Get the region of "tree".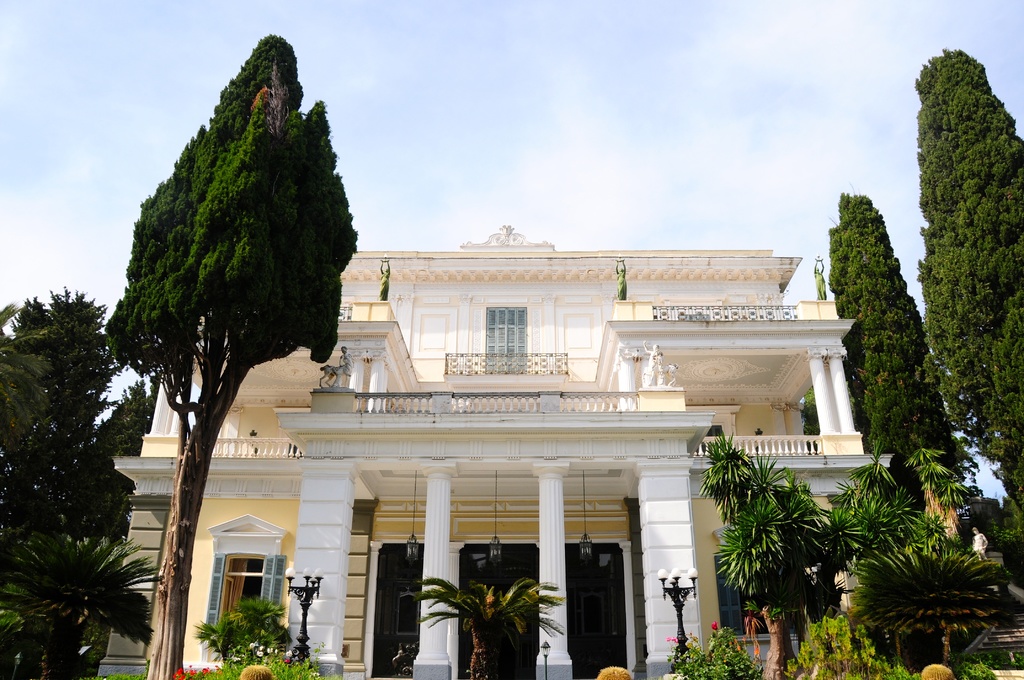
[812, 191, 974, 503].
